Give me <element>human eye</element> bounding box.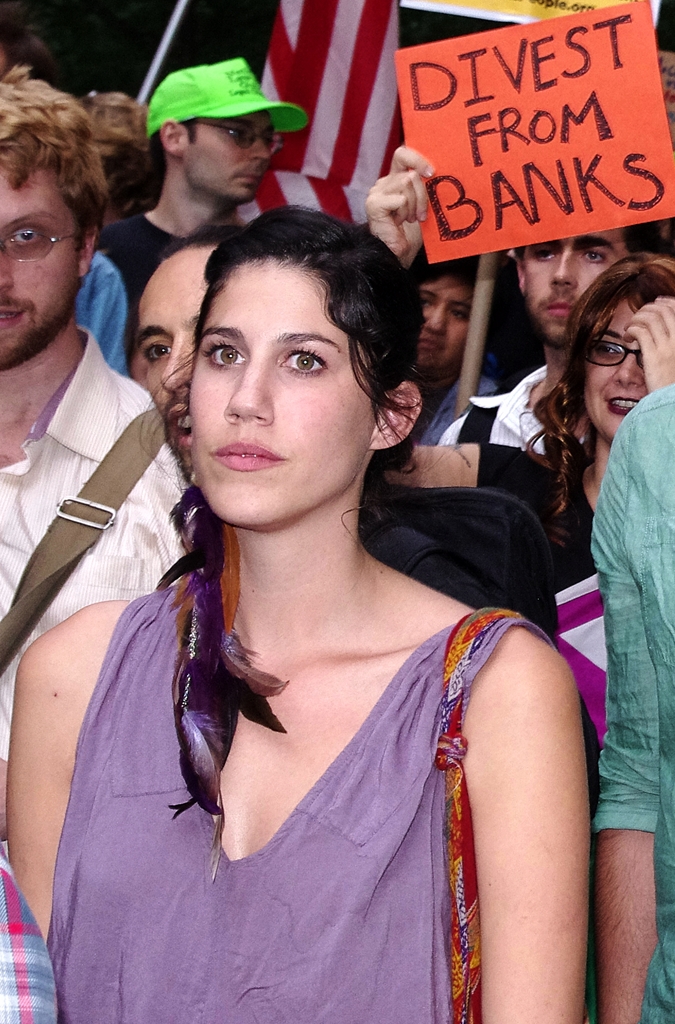
rect(143, 335, 173, 366).
